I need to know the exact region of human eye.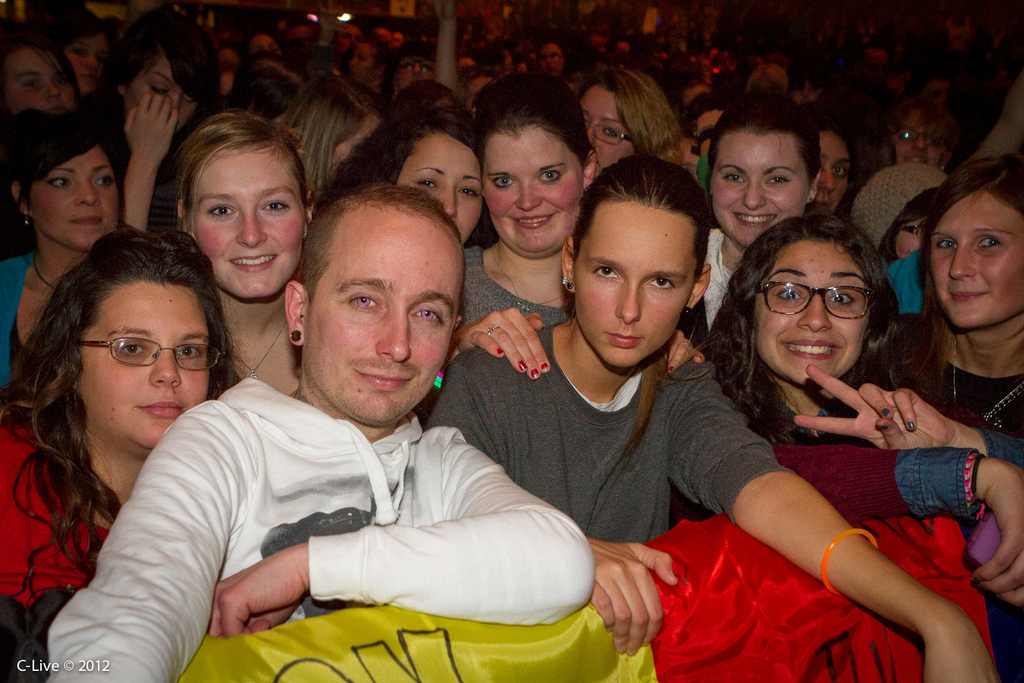
Region: region(116, 339, 148, 355).
